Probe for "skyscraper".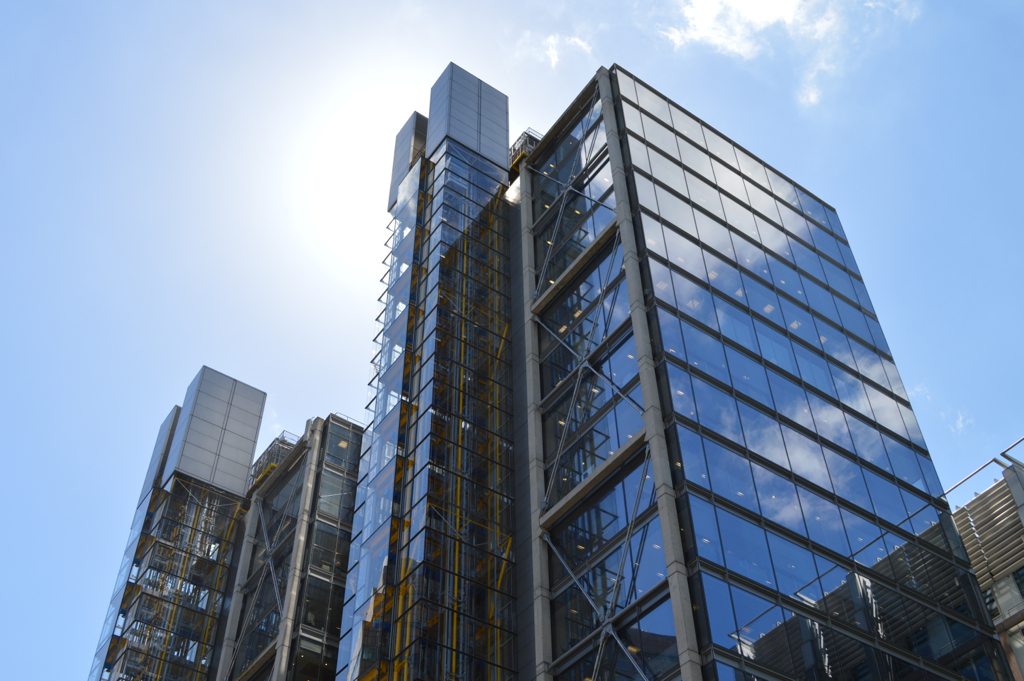
Probe result: <bbox>84, 356, 366, 680</bbox>.
